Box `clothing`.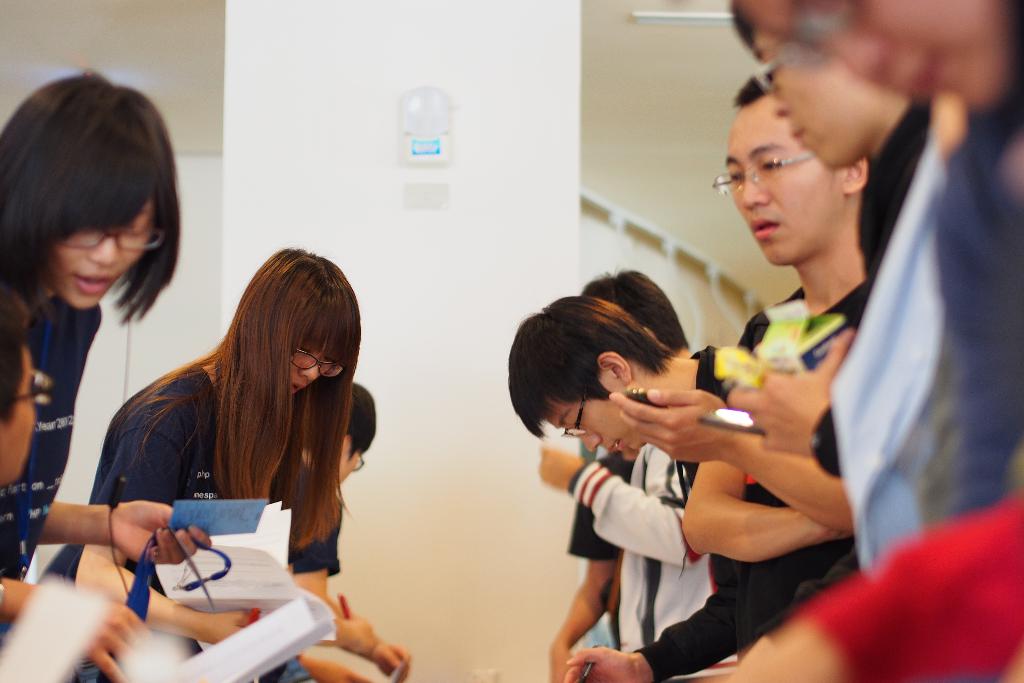
[x1=683, y1=349, x2=760, y2=657].
